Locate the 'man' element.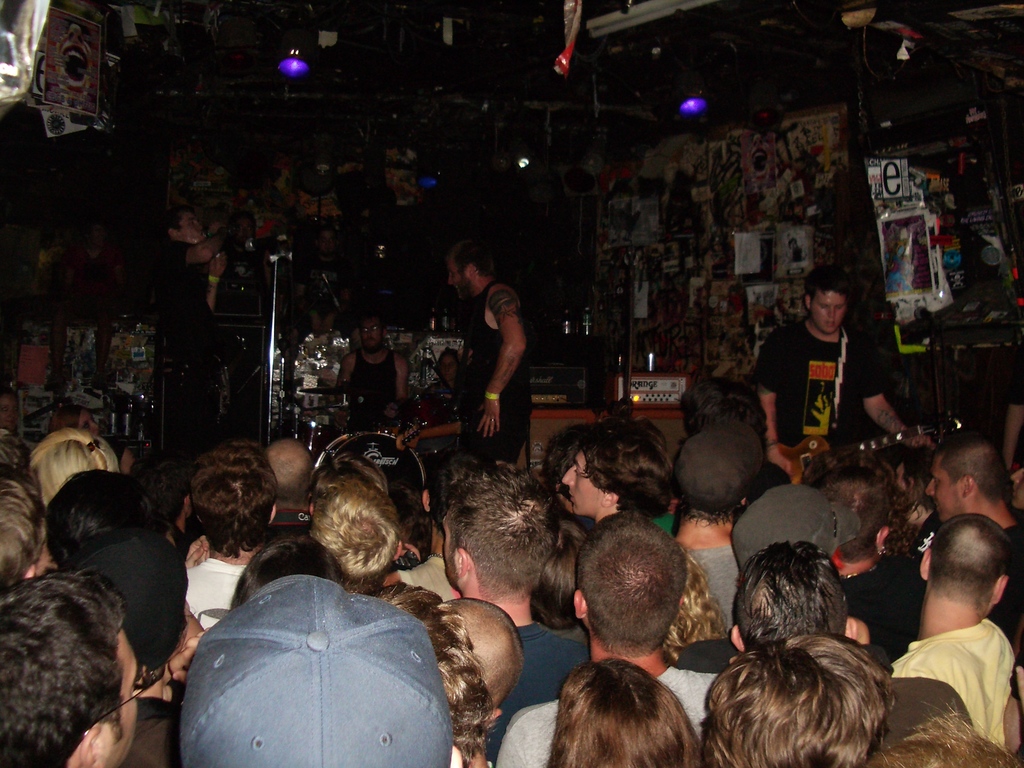
Element bbox: 176 445 280 630.
